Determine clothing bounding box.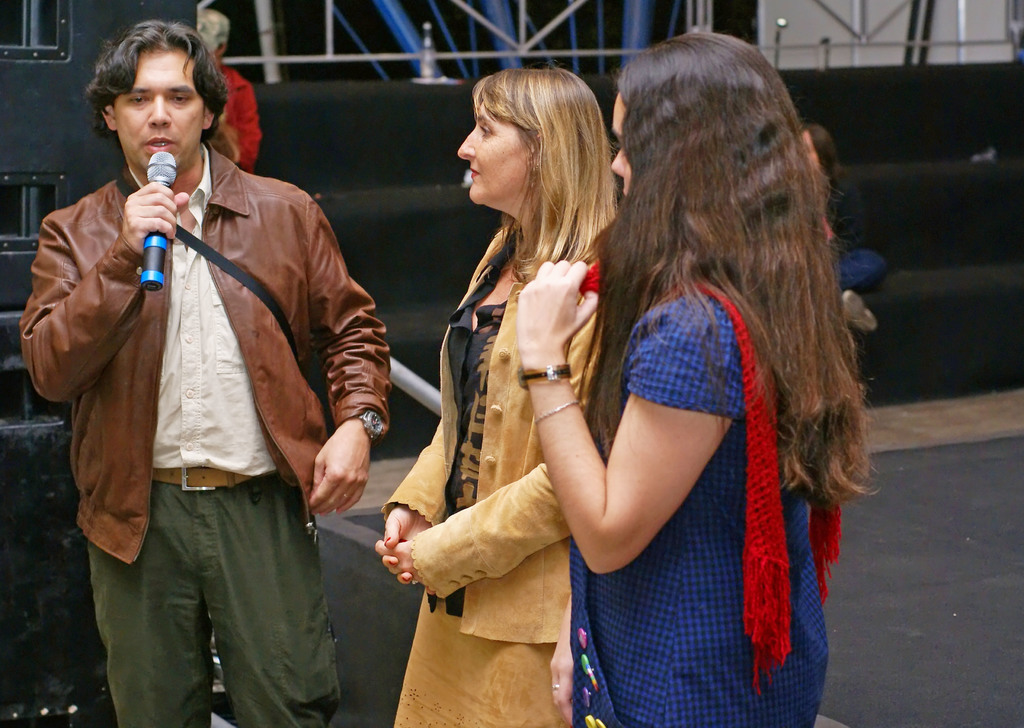
Determined: (387, 223, 604, 727).
